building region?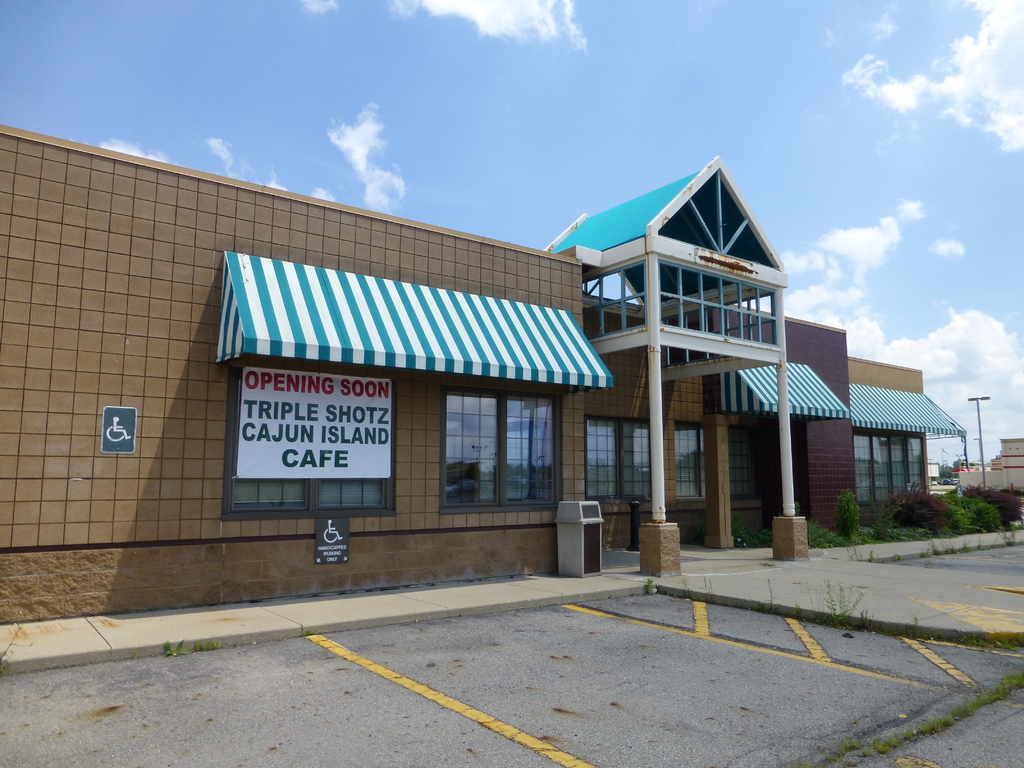
[left=0, top=125, right=968, bottom=623]
